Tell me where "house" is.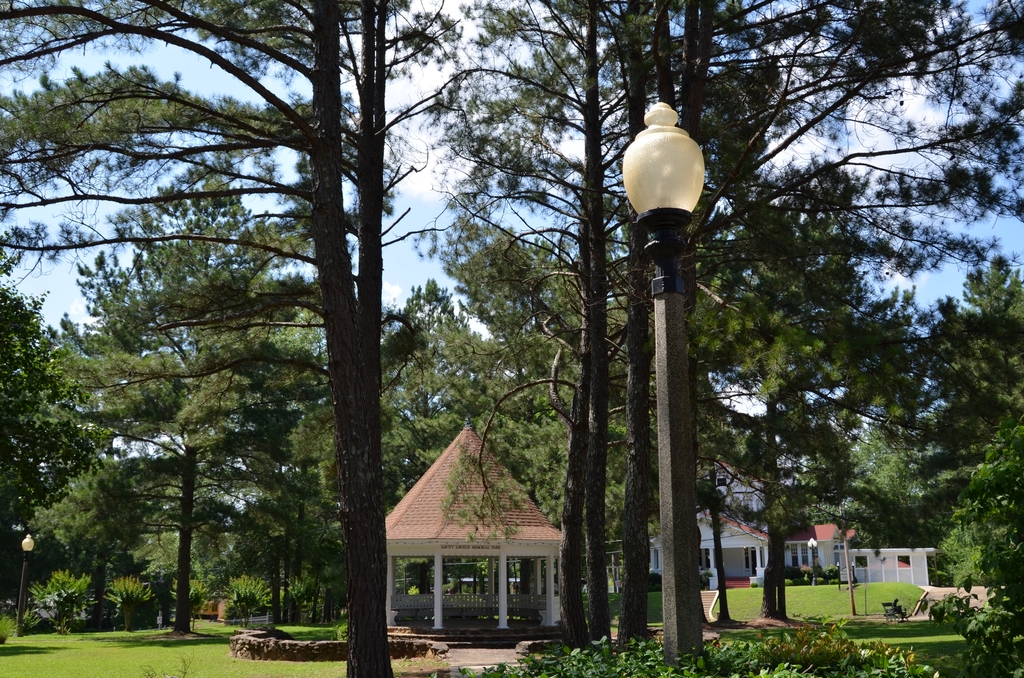
"house" is at (left=572, top=491, right=781, bottom=617).
